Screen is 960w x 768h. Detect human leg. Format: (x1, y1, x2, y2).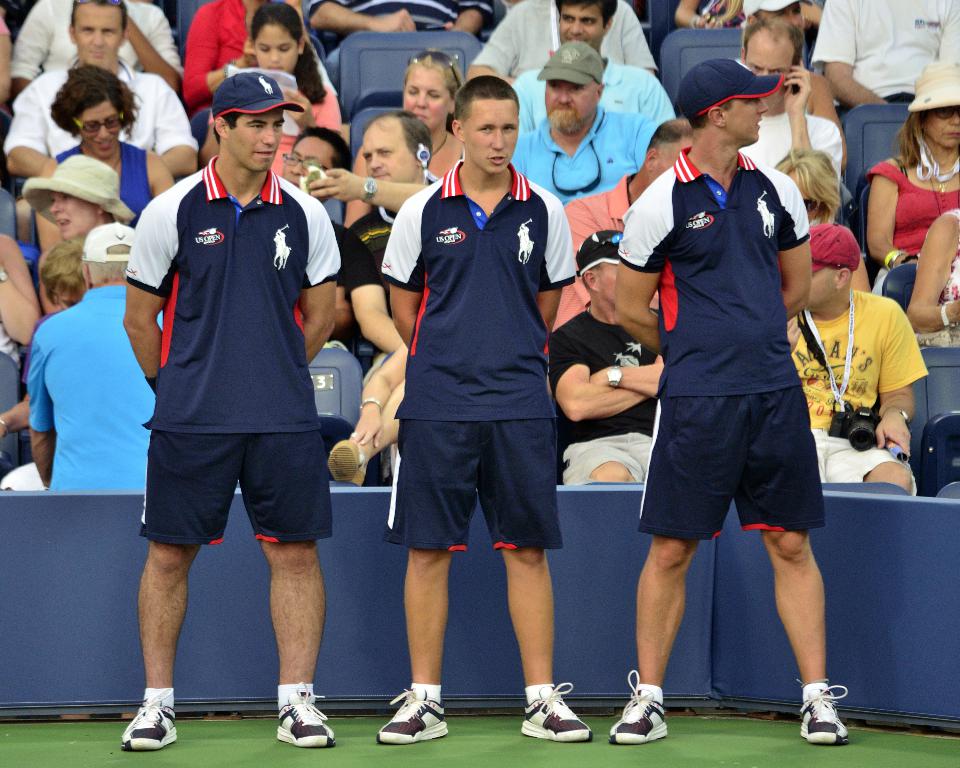
(267, 529, 340, 747).
